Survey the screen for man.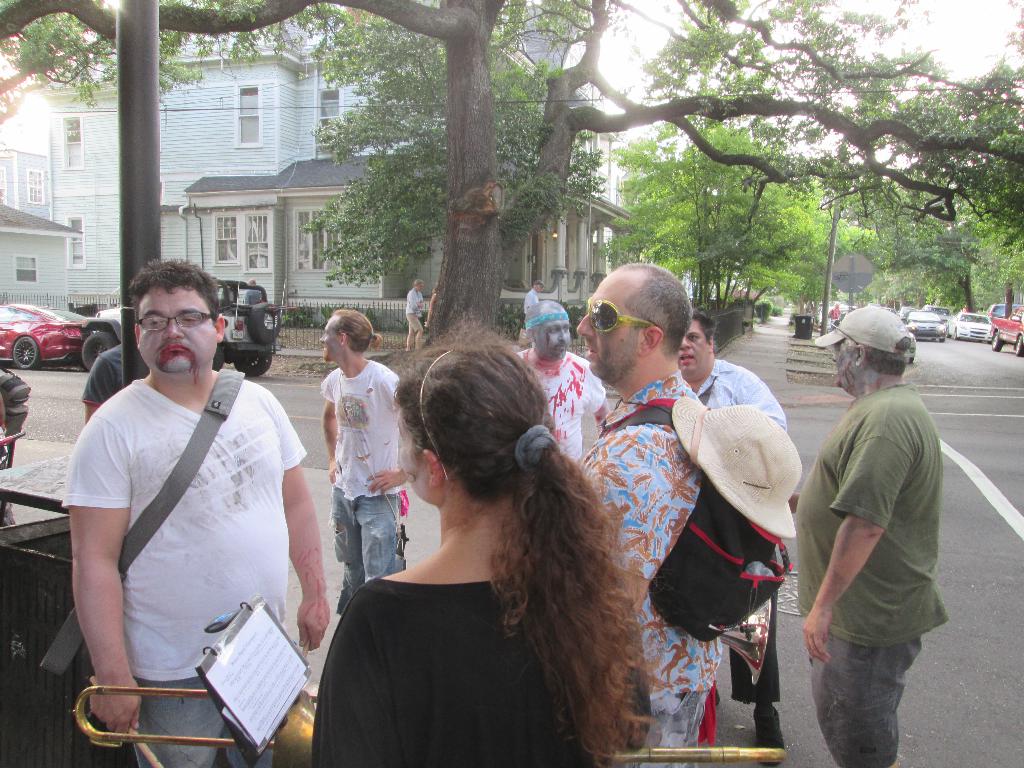
Survey found: Rect(579, 259, 797, 767).
